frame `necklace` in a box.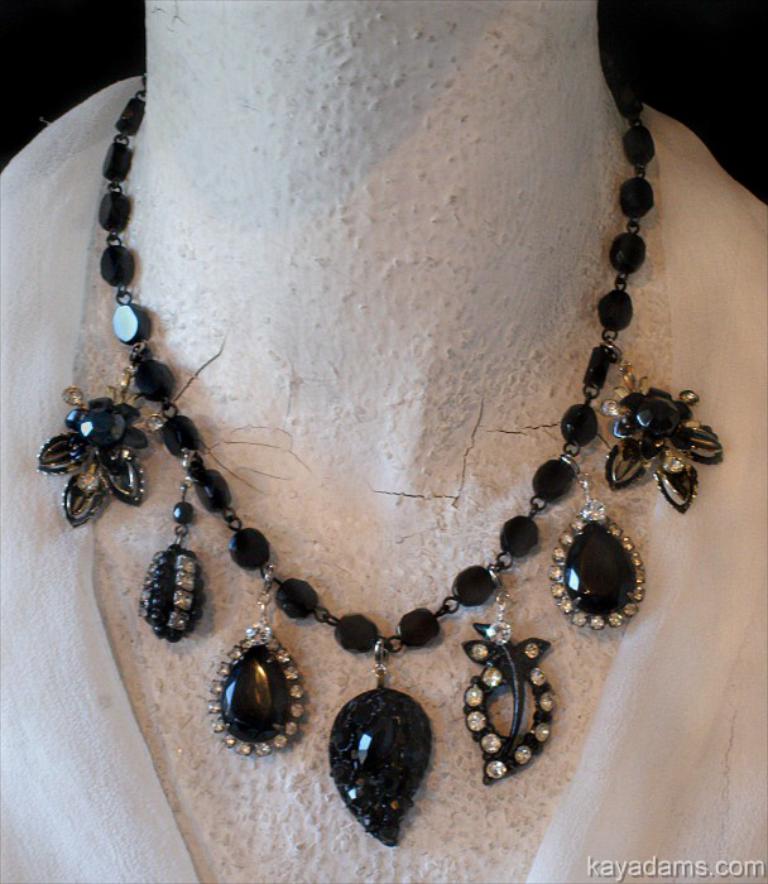
<bbox>37, 66, 724, 847</bbox>.
